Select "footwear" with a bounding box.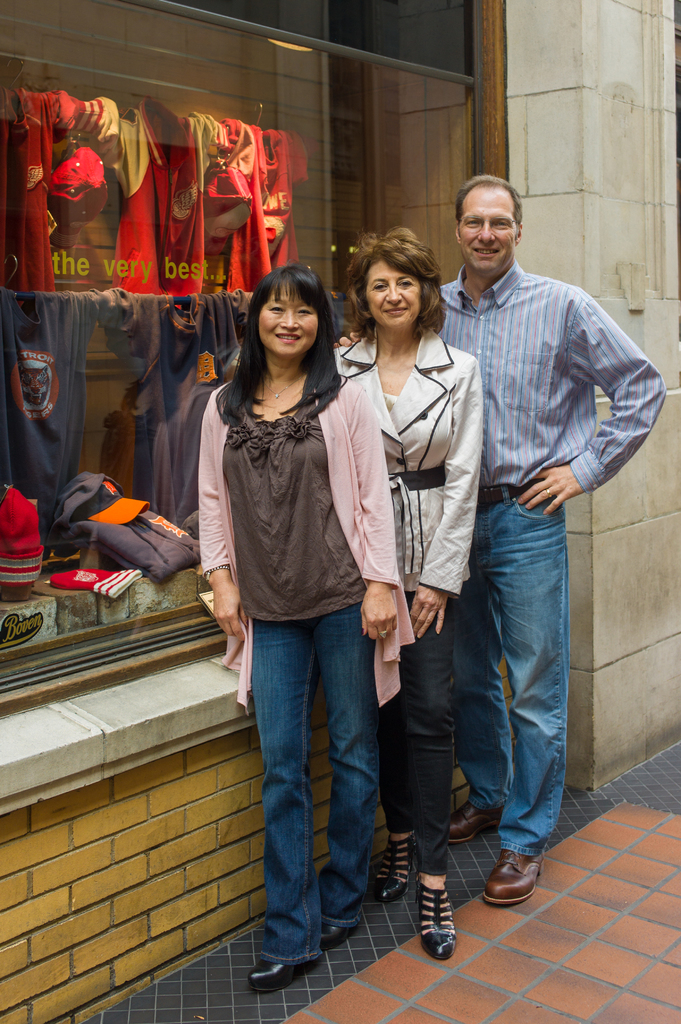
BBox(444, 797, 510, 836).
